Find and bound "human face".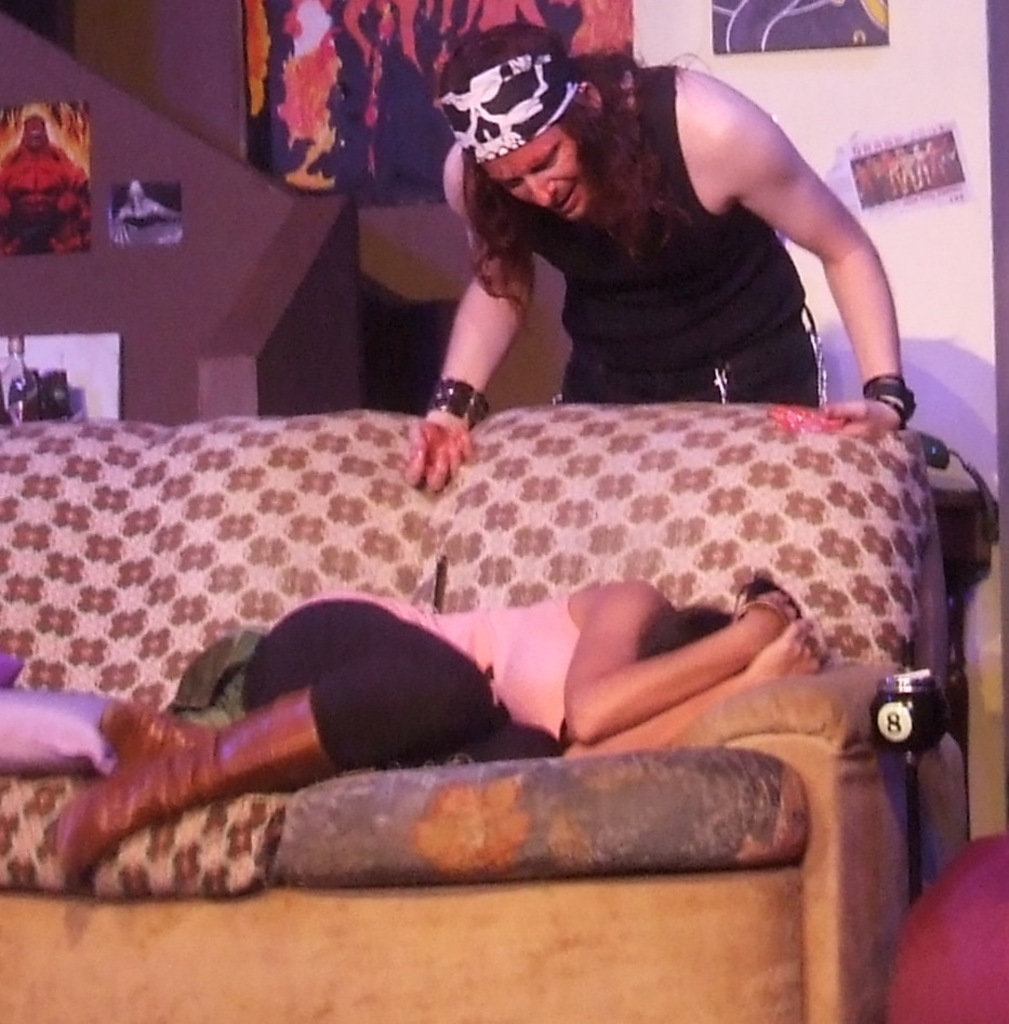
Bound: x1=480, y1=120, x2=589, y2=227.
